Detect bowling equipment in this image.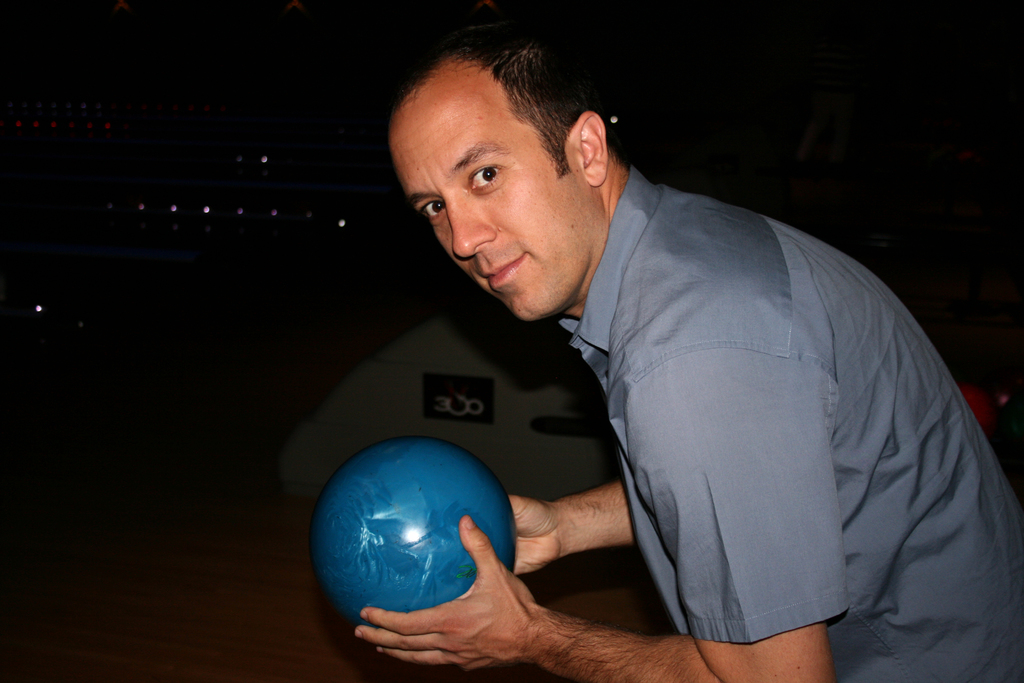
Detection: box=[310, 430, 522, 630].
